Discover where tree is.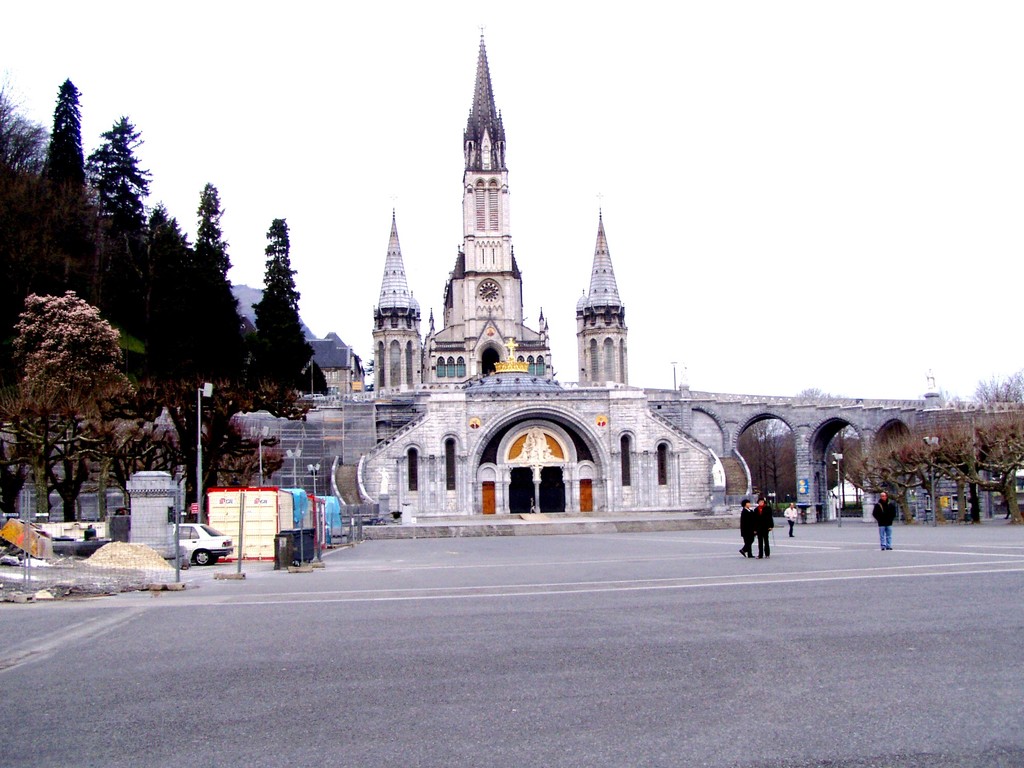
Discovered at bbox=(245, 207, 335, 399).
